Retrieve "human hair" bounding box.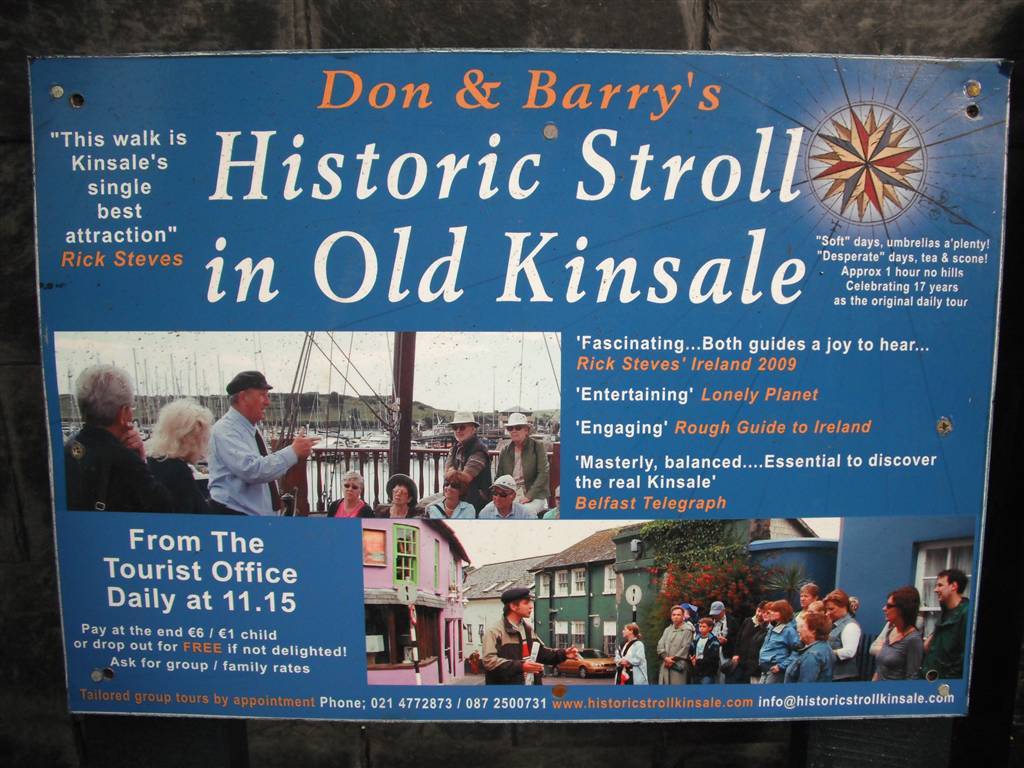
Bounding box: x1=137, y1=396, x2=213, y2=468.
